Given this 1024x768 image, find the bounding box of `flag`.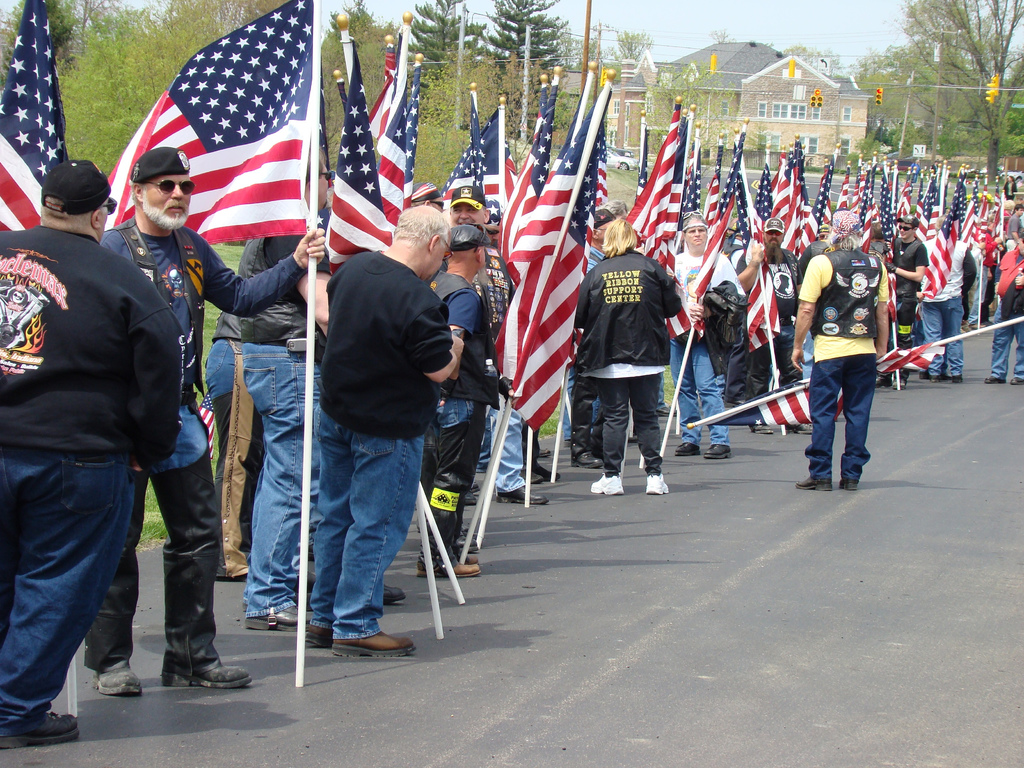
bbox=[0, 0, 69, 221].
